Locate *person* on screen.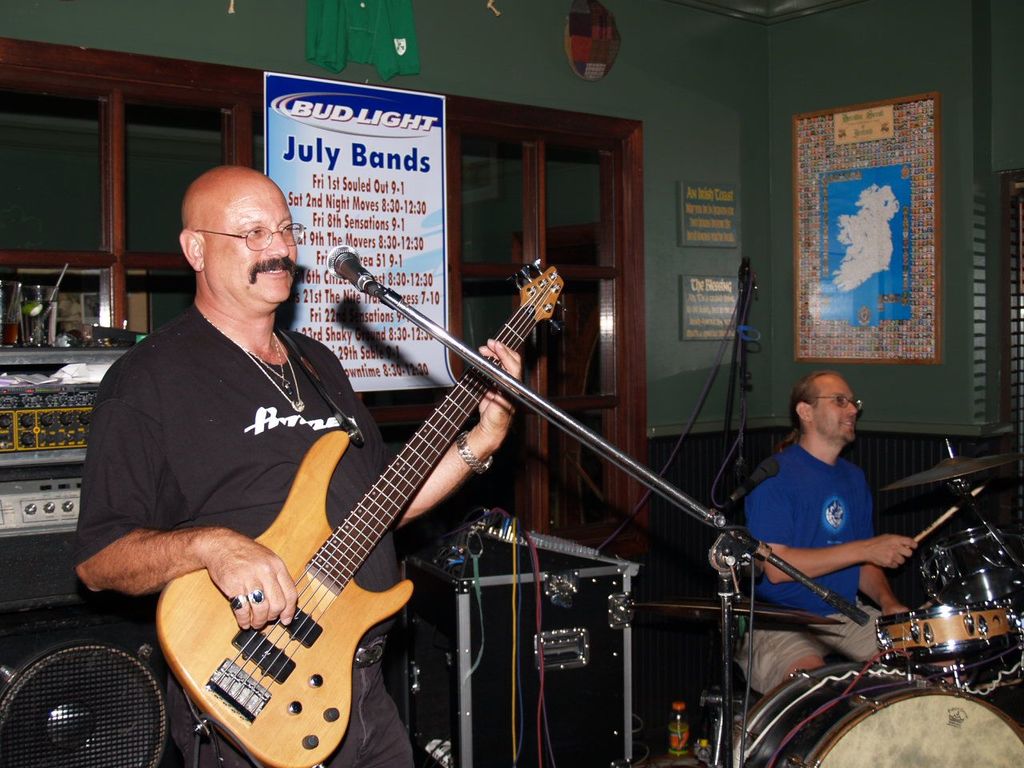
On screen at pyautogui.locateOnScreen(750, 348, 897, 664).
